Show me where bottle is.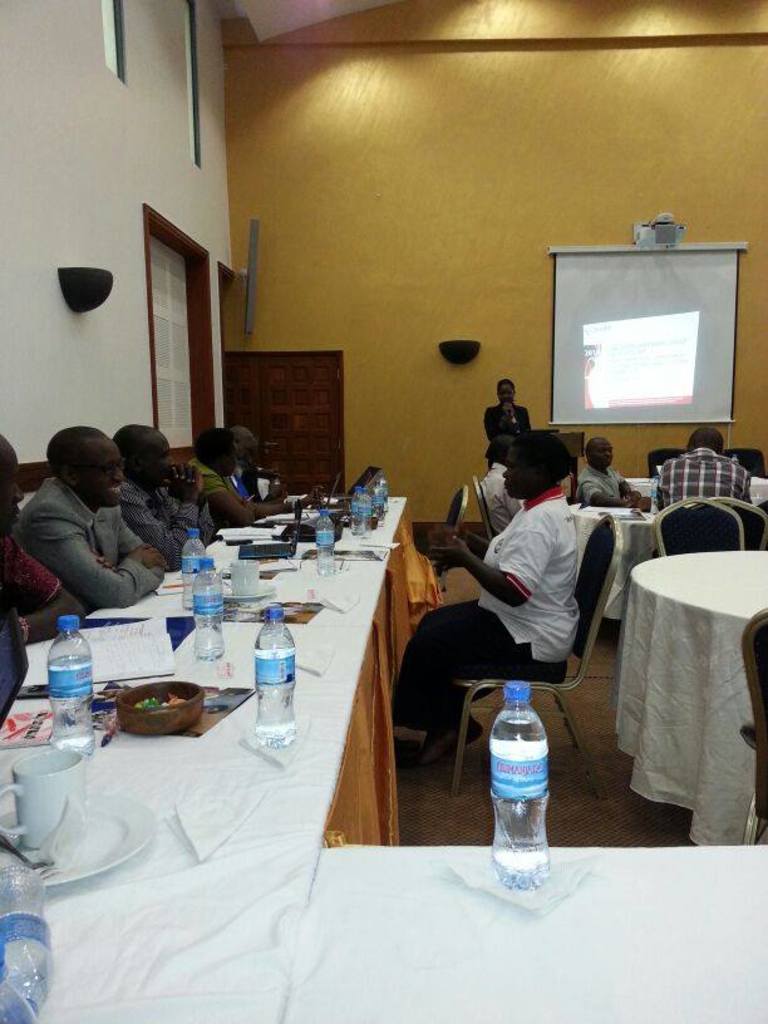
bottle is at pyautogui.locateOnScreen(353, 494, 370, 536).
